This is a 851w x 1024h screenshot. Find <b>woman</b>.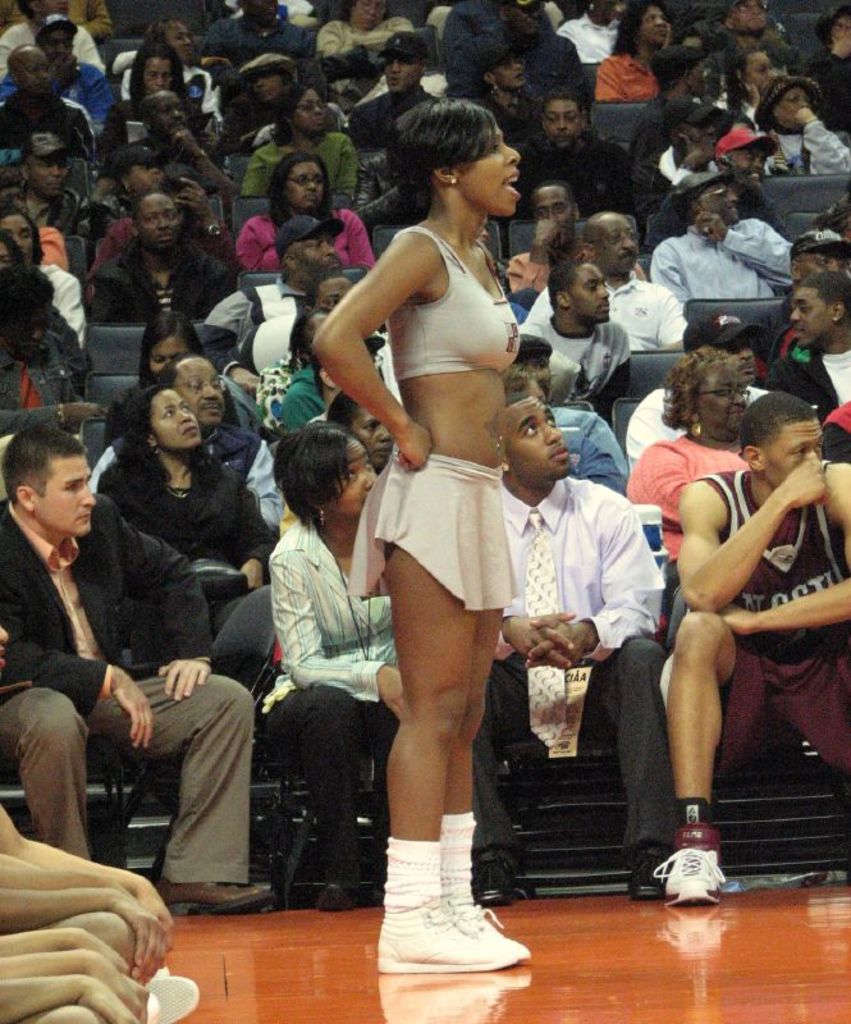
Bounding box: 92 384 276 691.
